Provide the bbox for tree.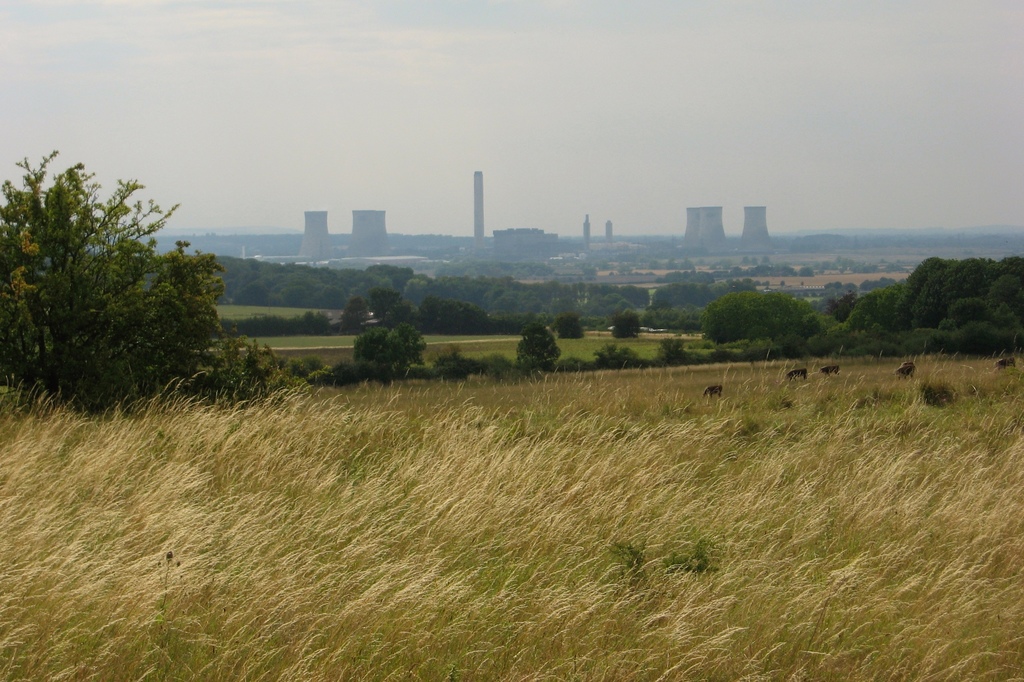
BBox(509, 315, 565, 371).
